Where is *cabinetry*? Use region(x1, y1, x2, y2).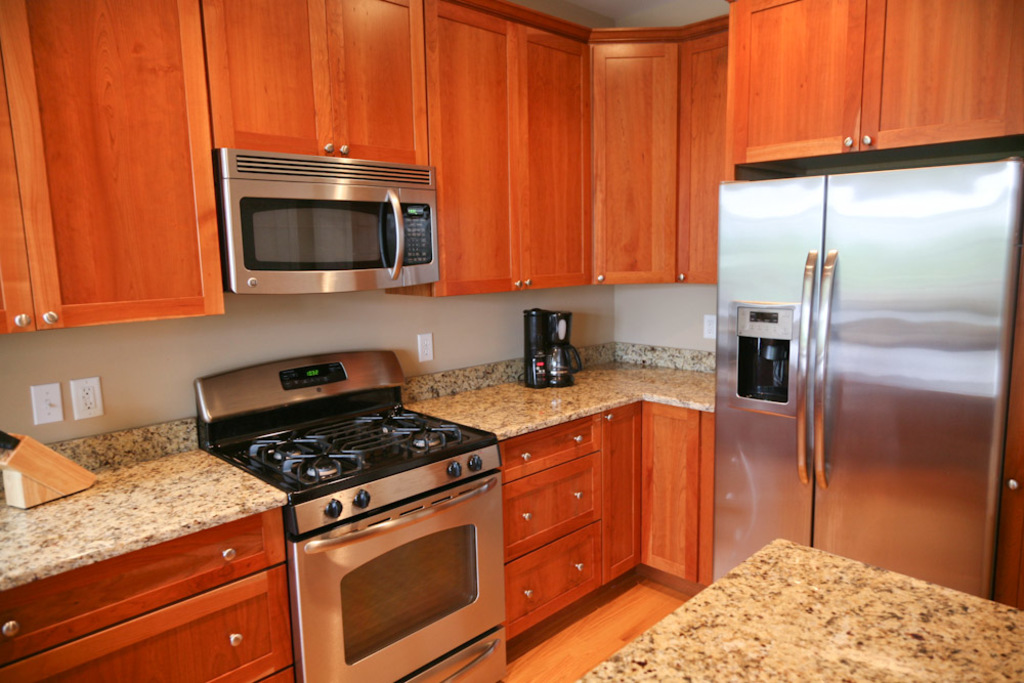
region(0, 504, 307, 682).
